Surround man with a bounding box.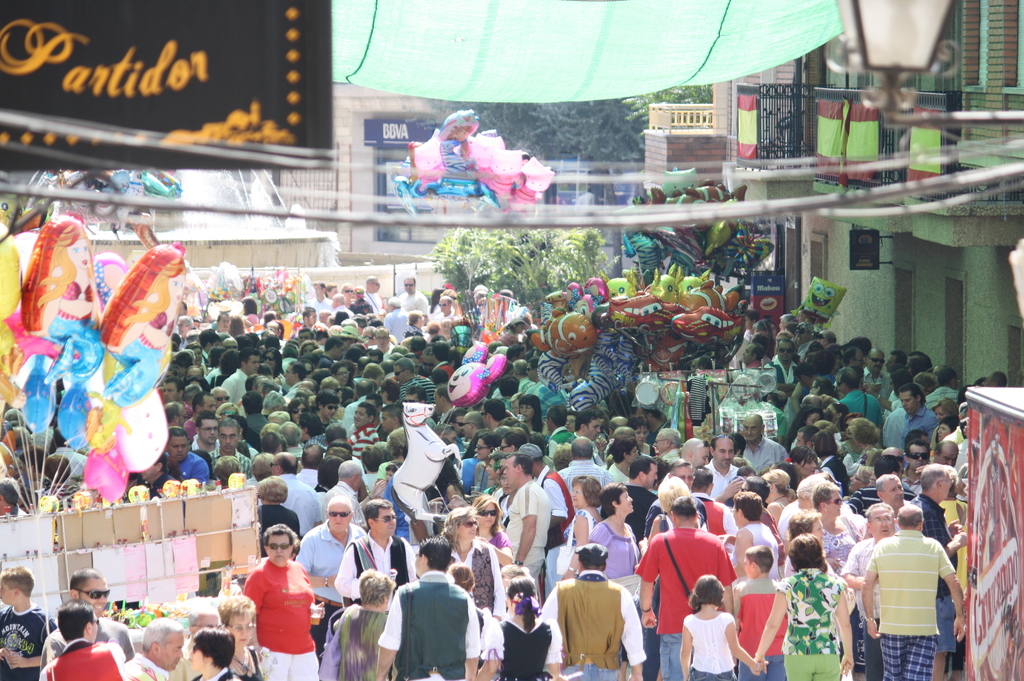
Rect(797, 392, 826, 406).
